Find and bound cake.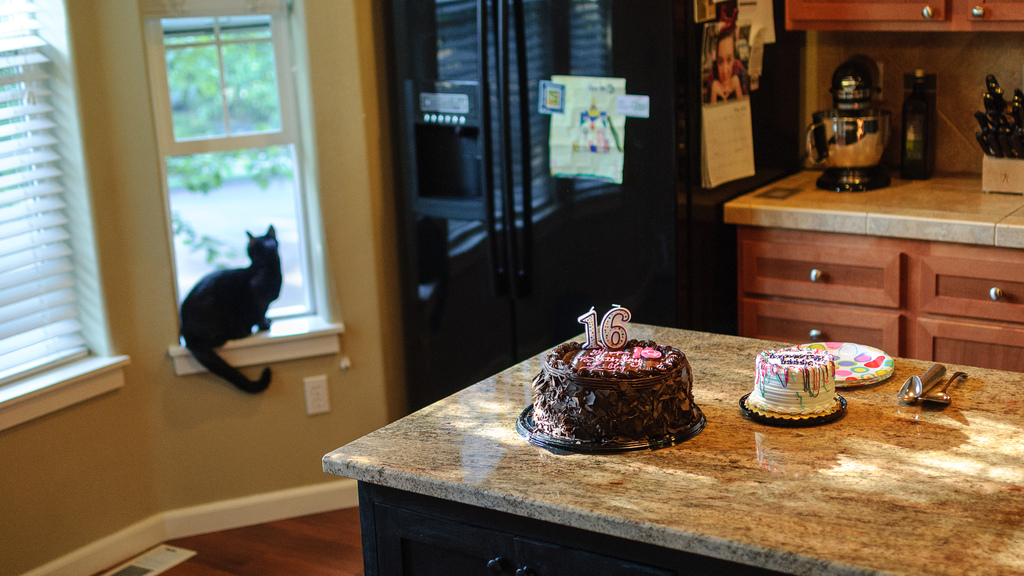
Bound: bbox(750, 345, 838, 413).
